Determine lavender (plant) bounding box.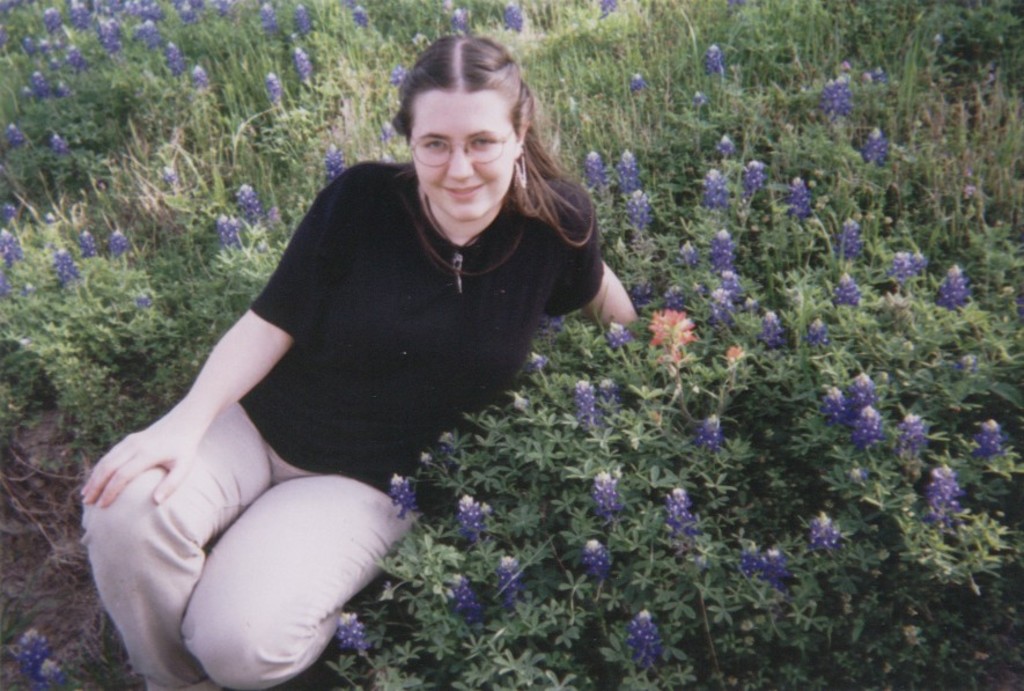
Determined: (666,480,692,528).
